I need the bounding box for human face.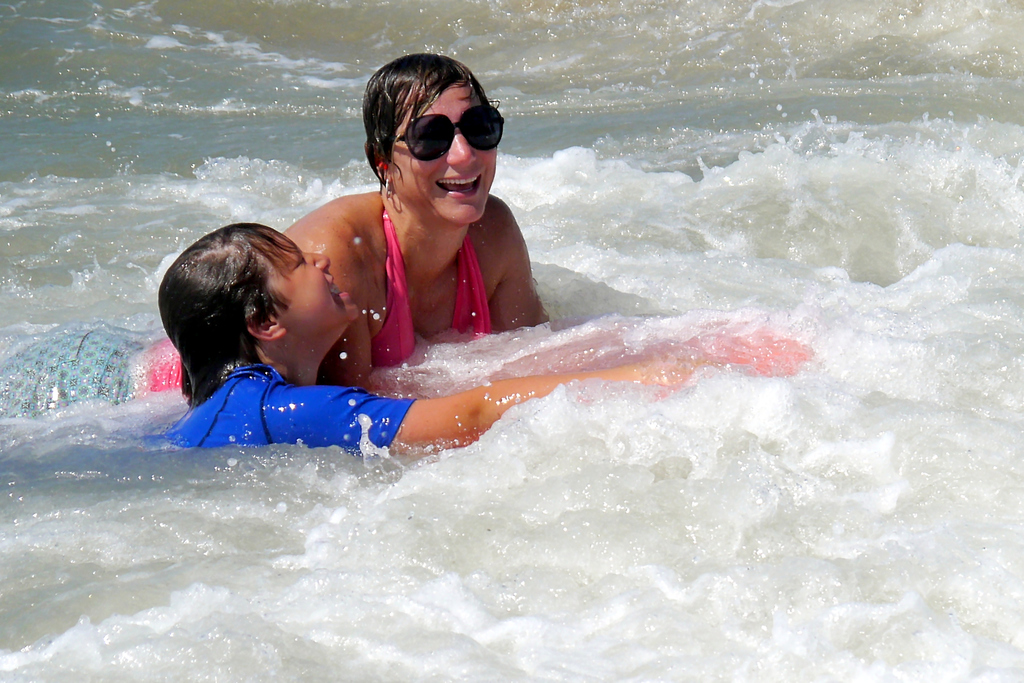
Here it is: bbox=(392, 81, 497, 221).
